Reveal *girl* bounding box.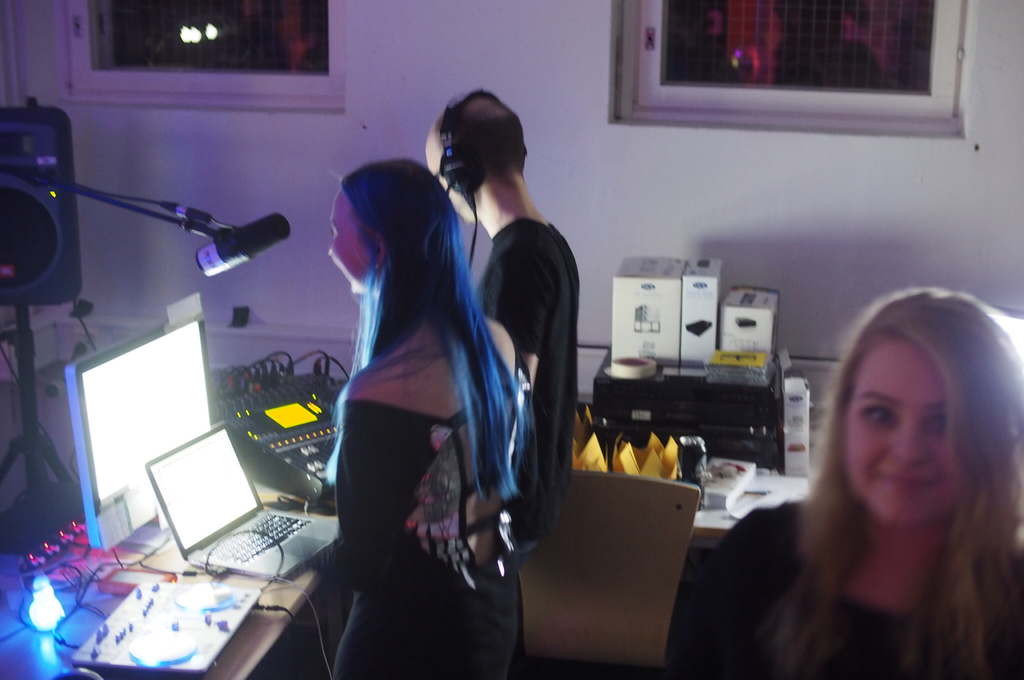
Revealed: box(304, 159, 525, 679).
